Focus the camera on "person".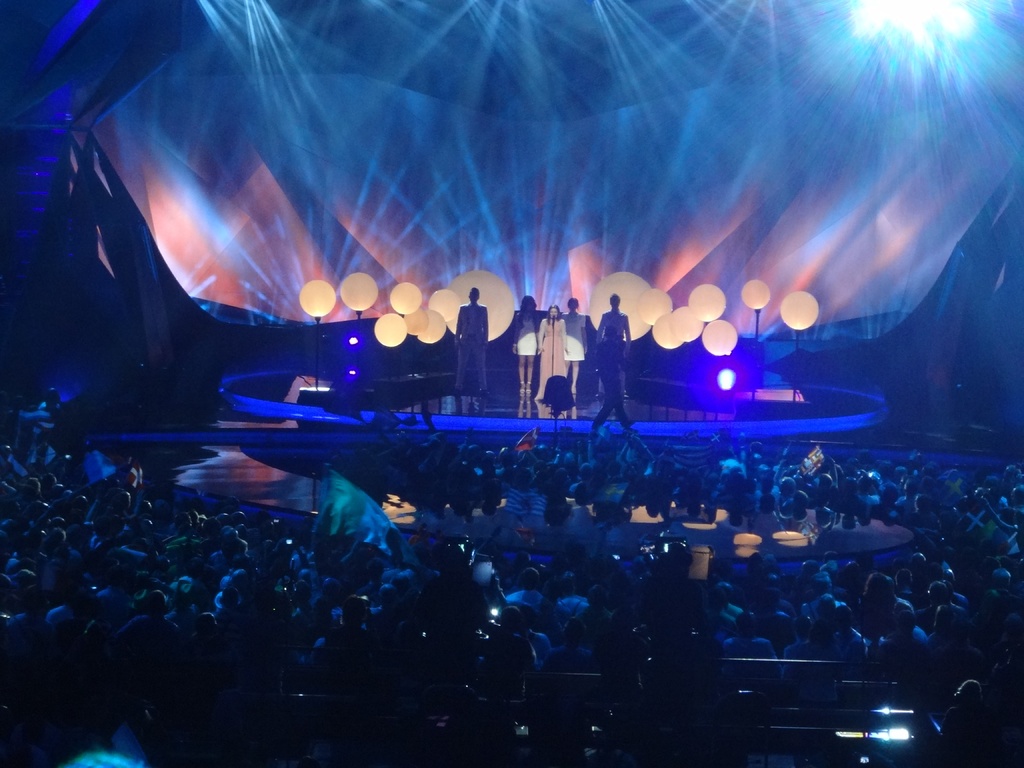
Focus region: x1=724, y1=614, x2=767, y2=653.
